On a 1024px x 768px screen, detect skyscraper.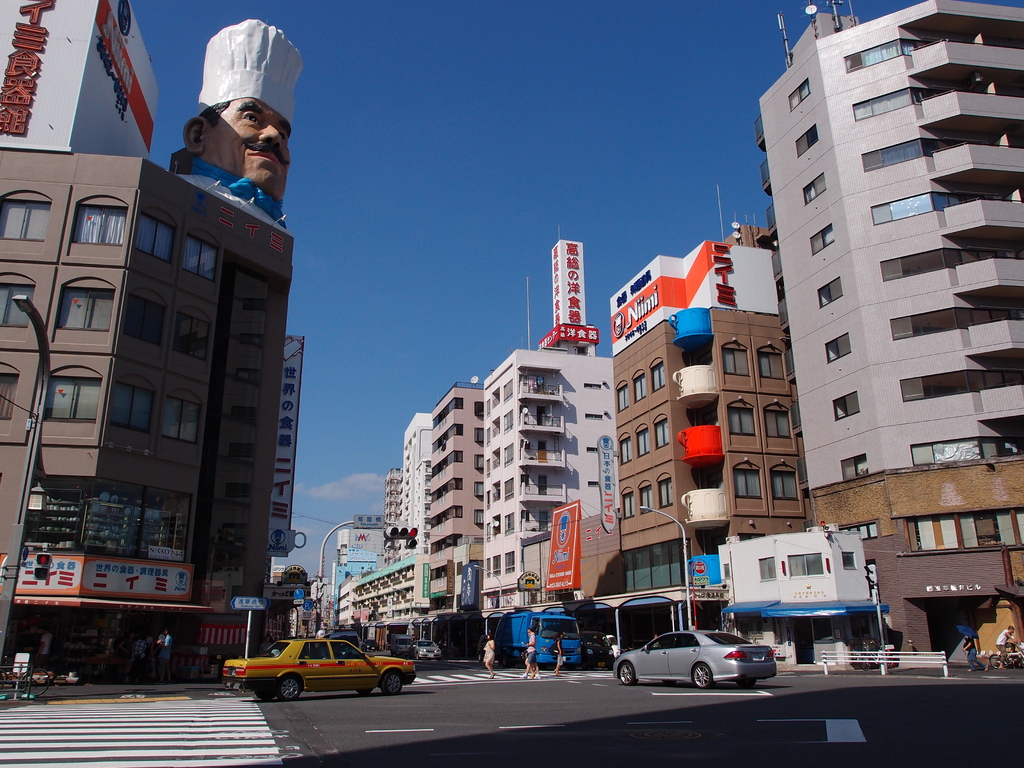
box(0, 0, 302, 696).
